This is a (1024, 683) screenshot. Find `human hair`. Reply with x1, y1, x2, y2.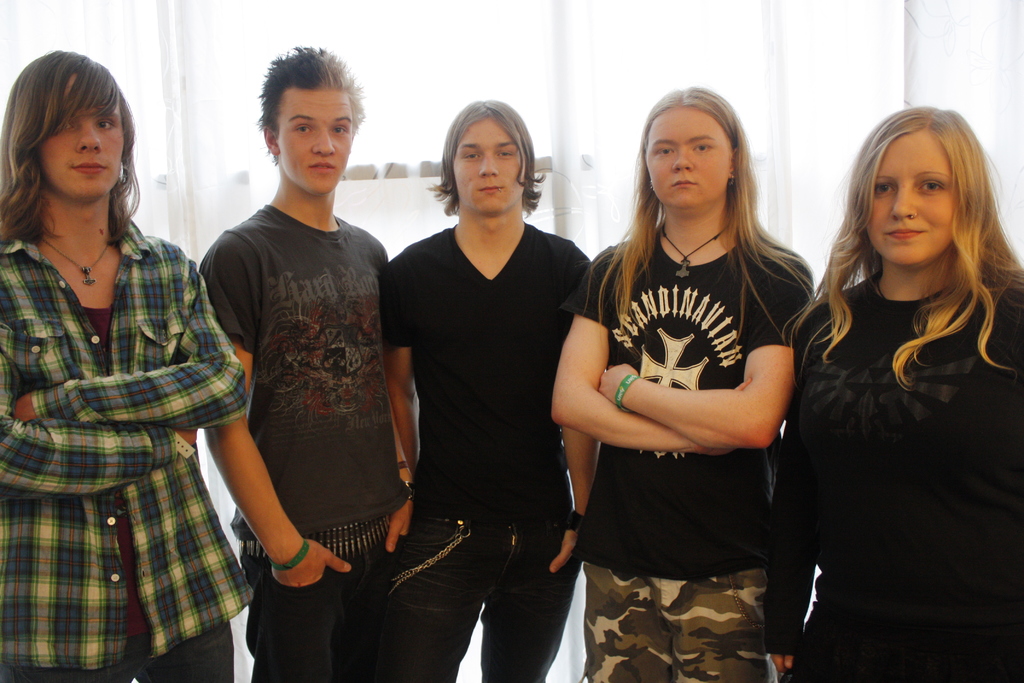
5, 46, 117, 265.
